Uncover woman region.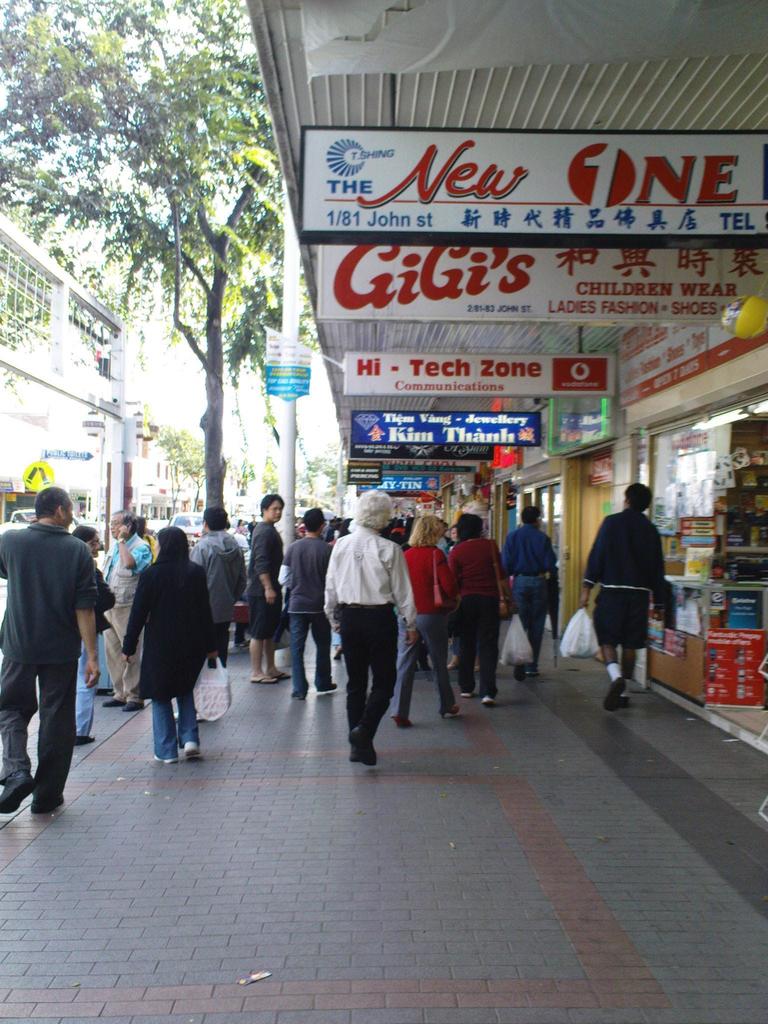
Uncovered: l=403, t=516, r=459, b=727.
